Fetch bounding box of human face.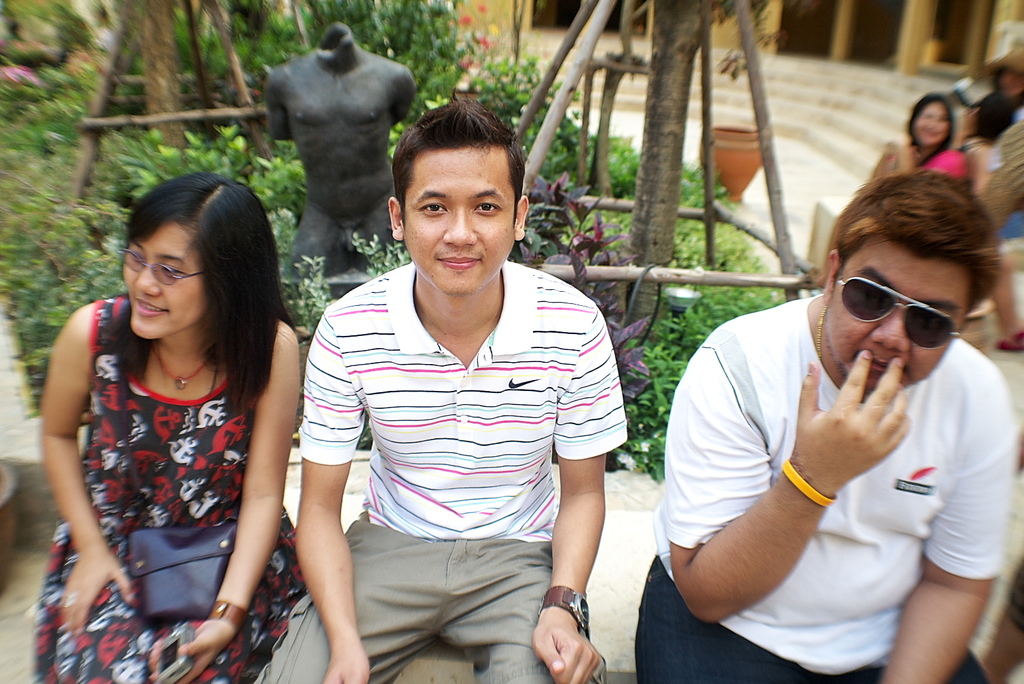
Bbox: (left=399, top=145, right=513, bottom=298).
